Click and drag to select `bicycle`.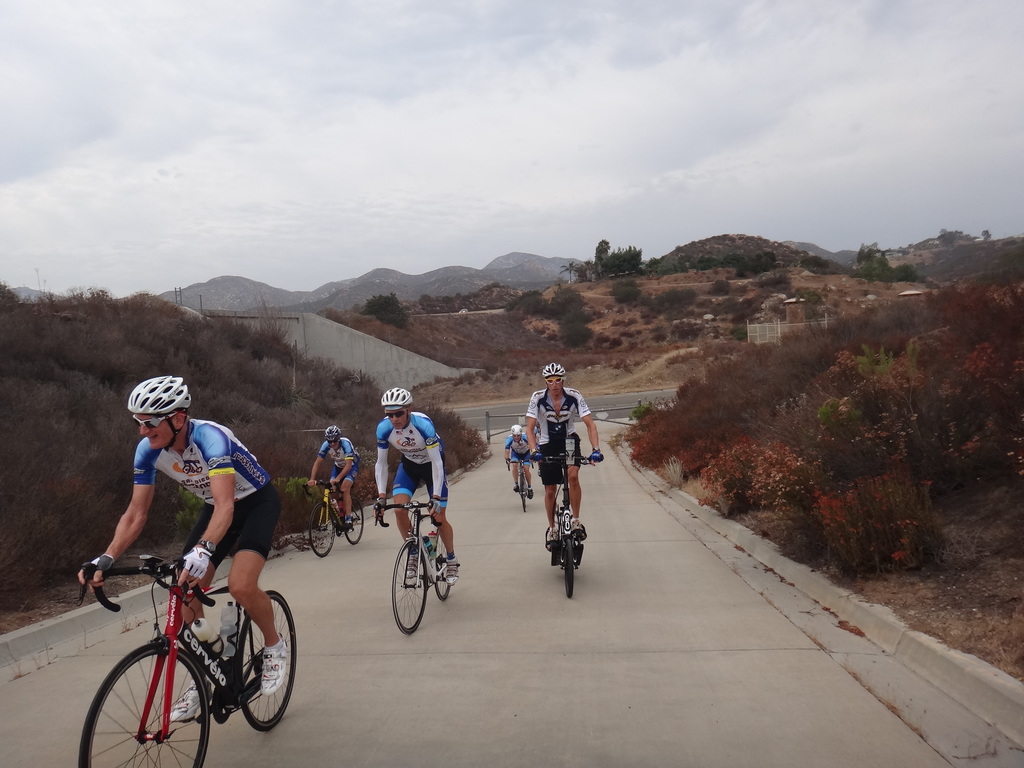
Selection: [left=75, top=548, right=296, bottom=765].
